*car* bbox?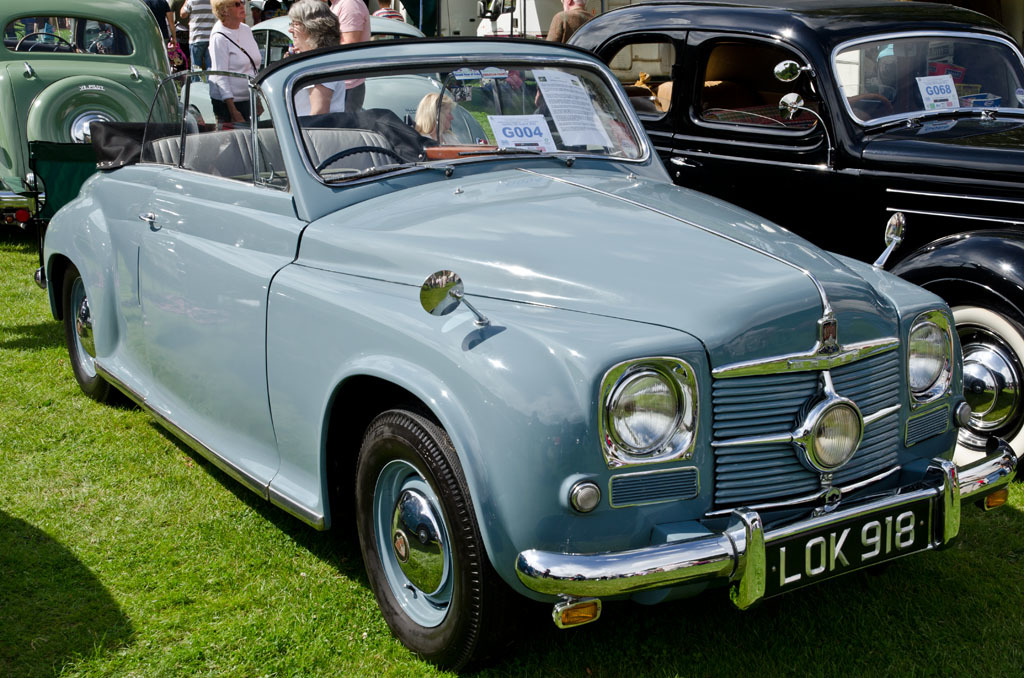
pyautogui.locateOnScreen(35, 30, 1023, 662)
